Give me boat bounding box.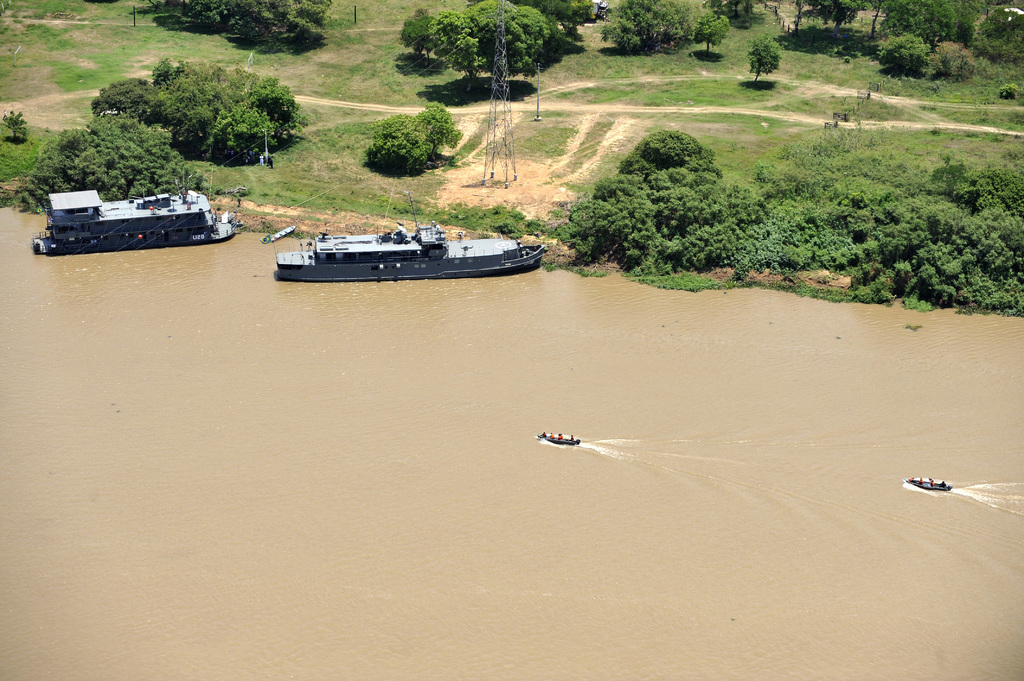
541:431:581:443.
